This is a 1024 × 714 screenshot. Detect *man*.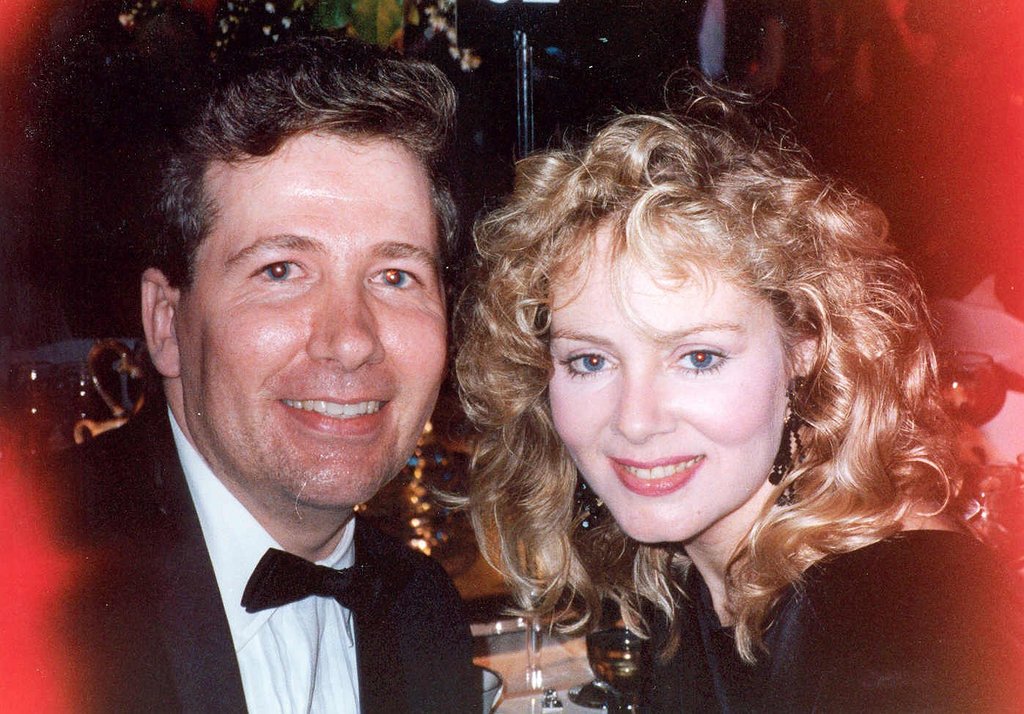
[127, 62, 490, 710].
